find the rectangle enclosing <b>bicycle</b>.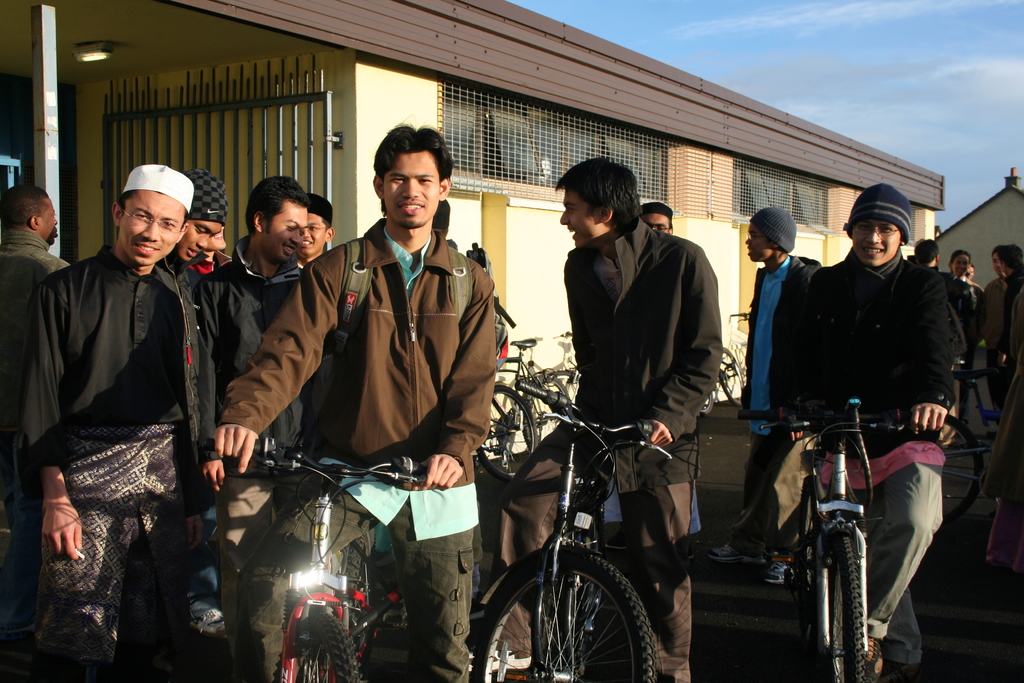
{"x1": 738, "y1": 399, "x2": 940, "y2": 682}.
